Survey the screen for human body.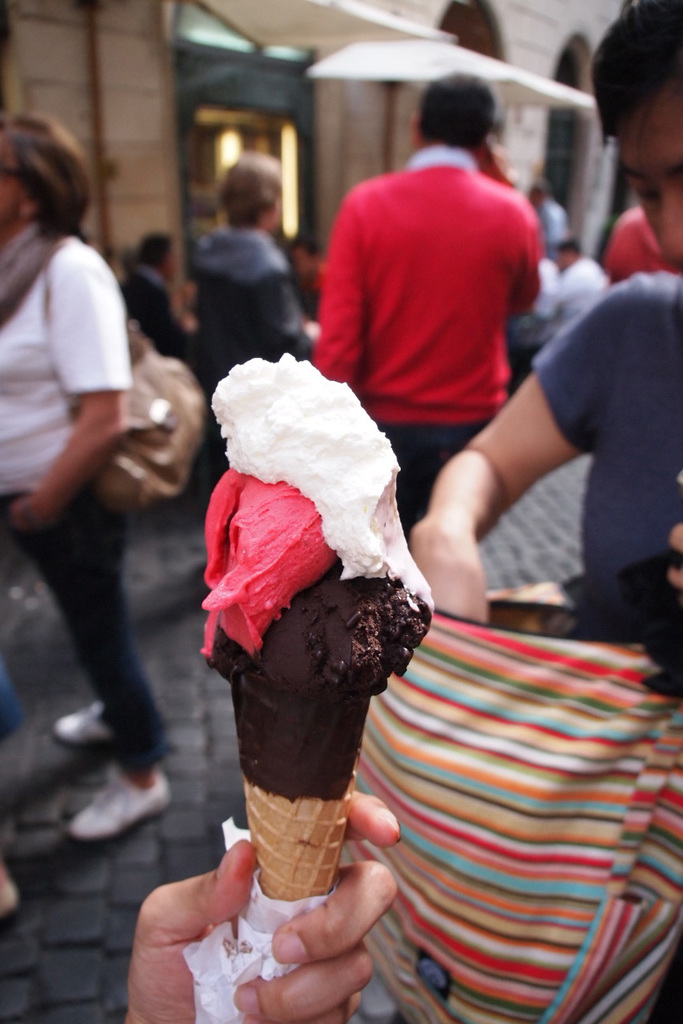
Survey found: 409 265 682 623.
